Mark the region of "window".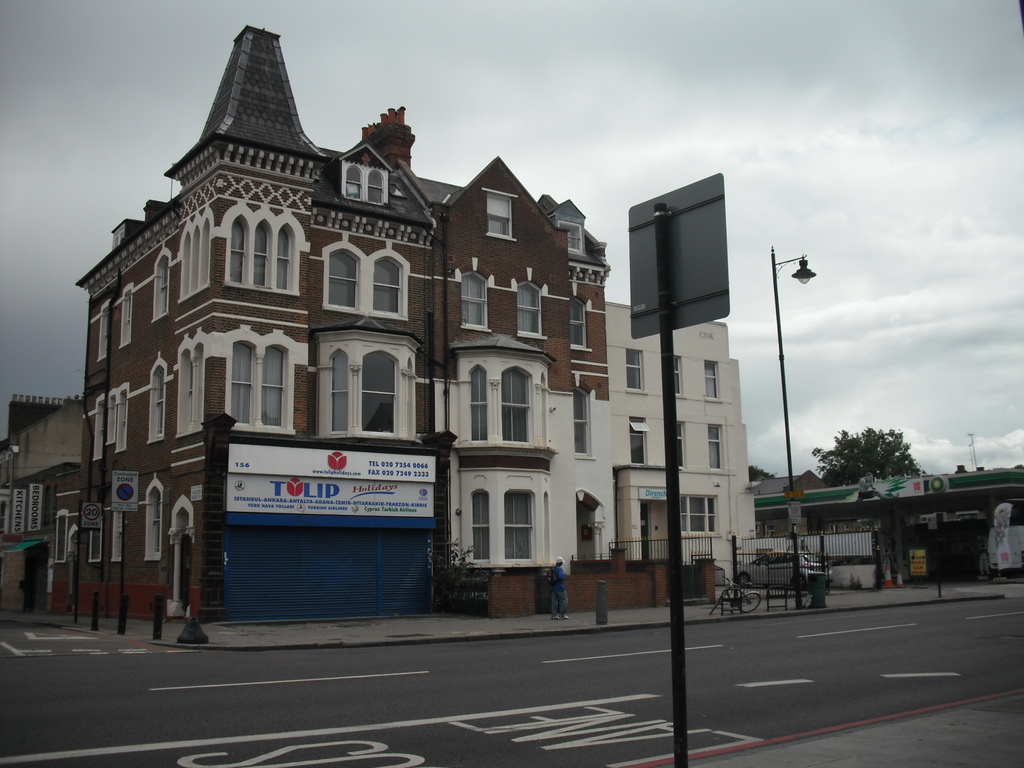
Region: rect(122, 283, 133, 348).
